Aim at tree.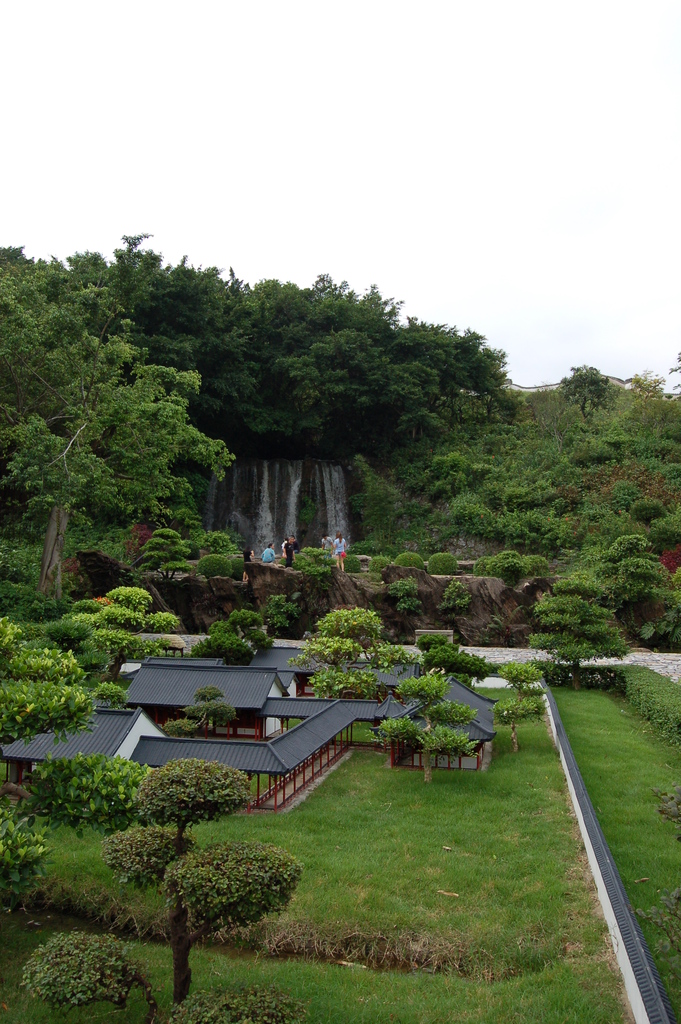
Aimed at (left=4, top=908, right=172, bottom=1023).
